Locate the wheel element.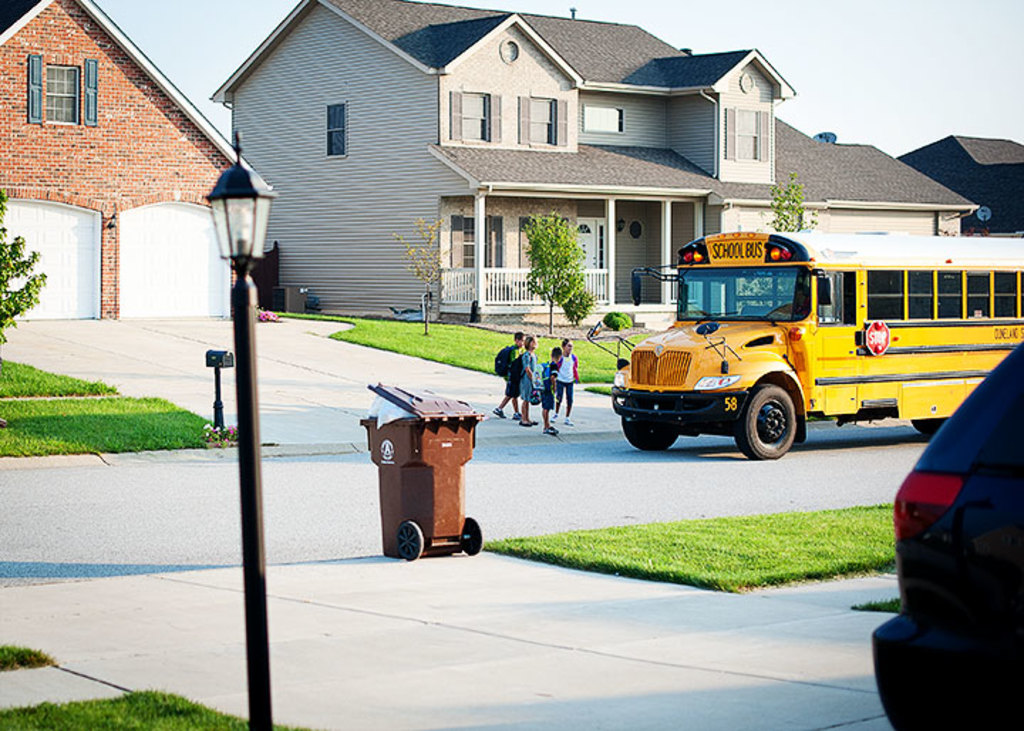
Element bbox: <bbox>735, 390, 791, 459</bbox>.
